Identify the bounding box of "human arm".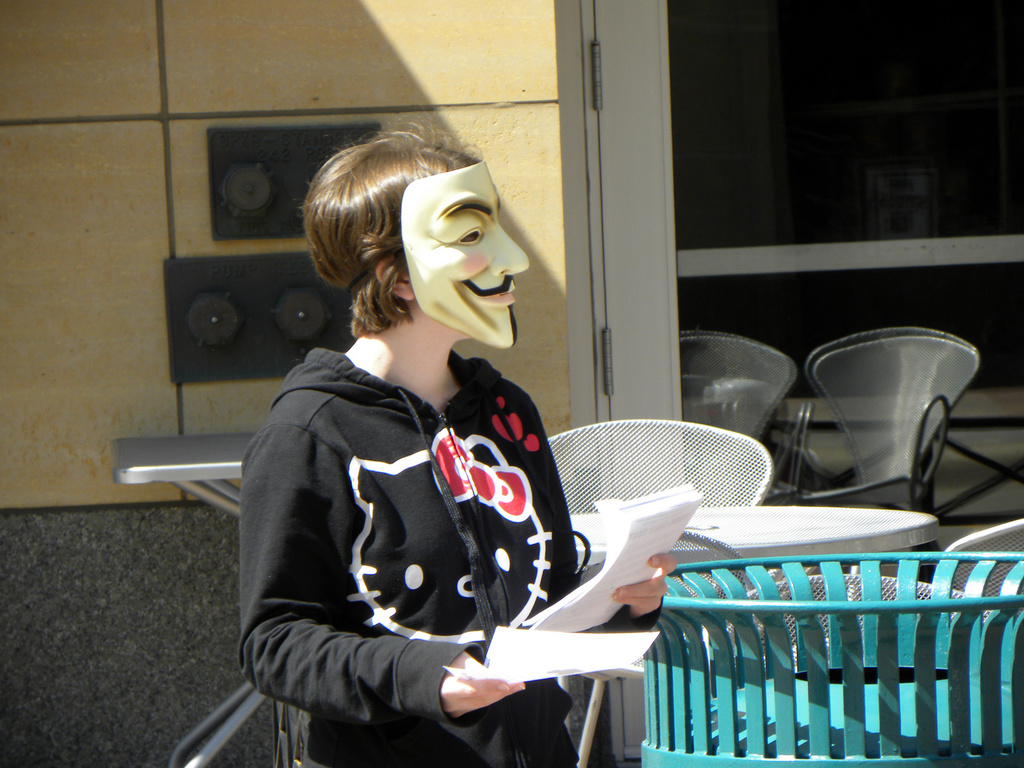
(left=607, top=552, right=675, bottom=632).
